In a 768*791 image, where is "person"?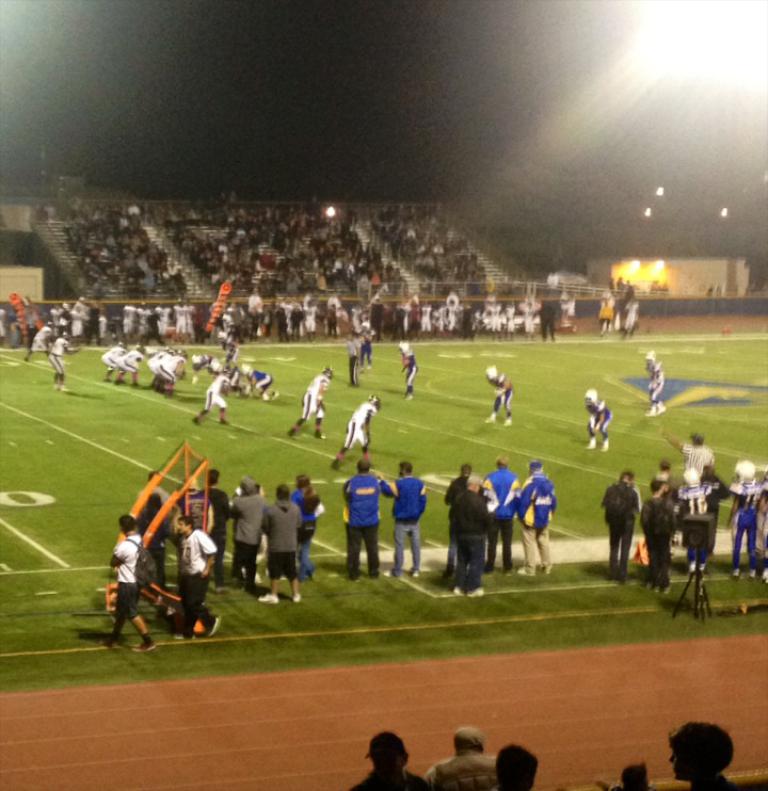
(x1=190, y1=368, x2=231, y2=424).
